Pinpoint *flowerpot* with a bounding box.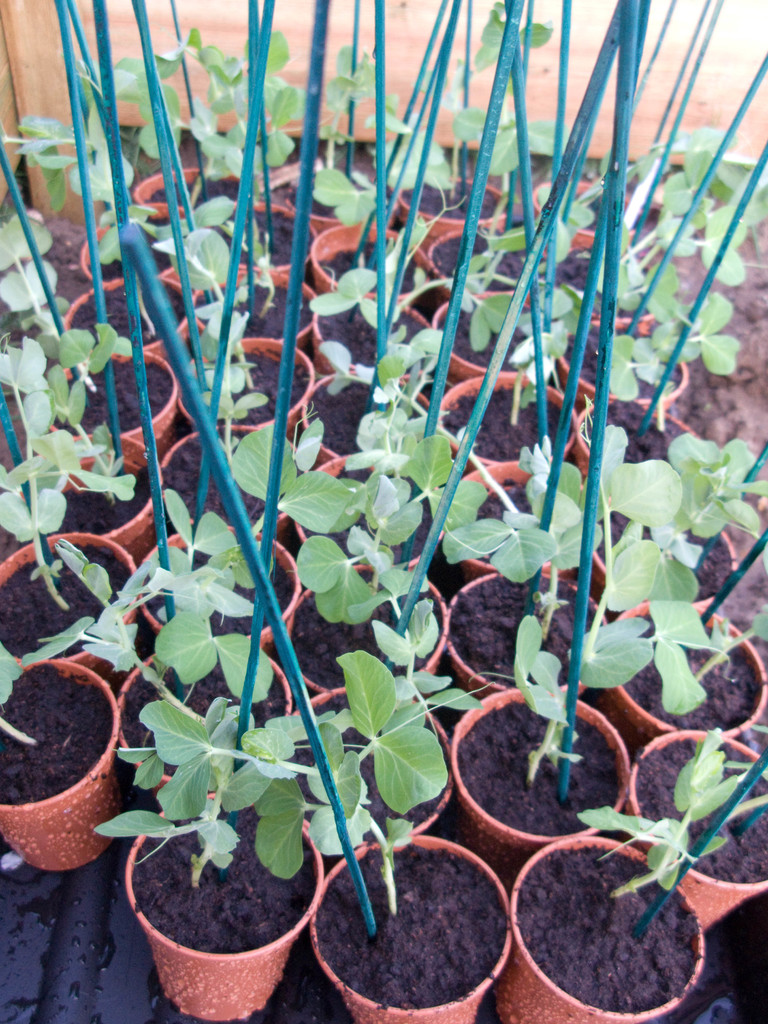
(0, 660, 121, 872).
